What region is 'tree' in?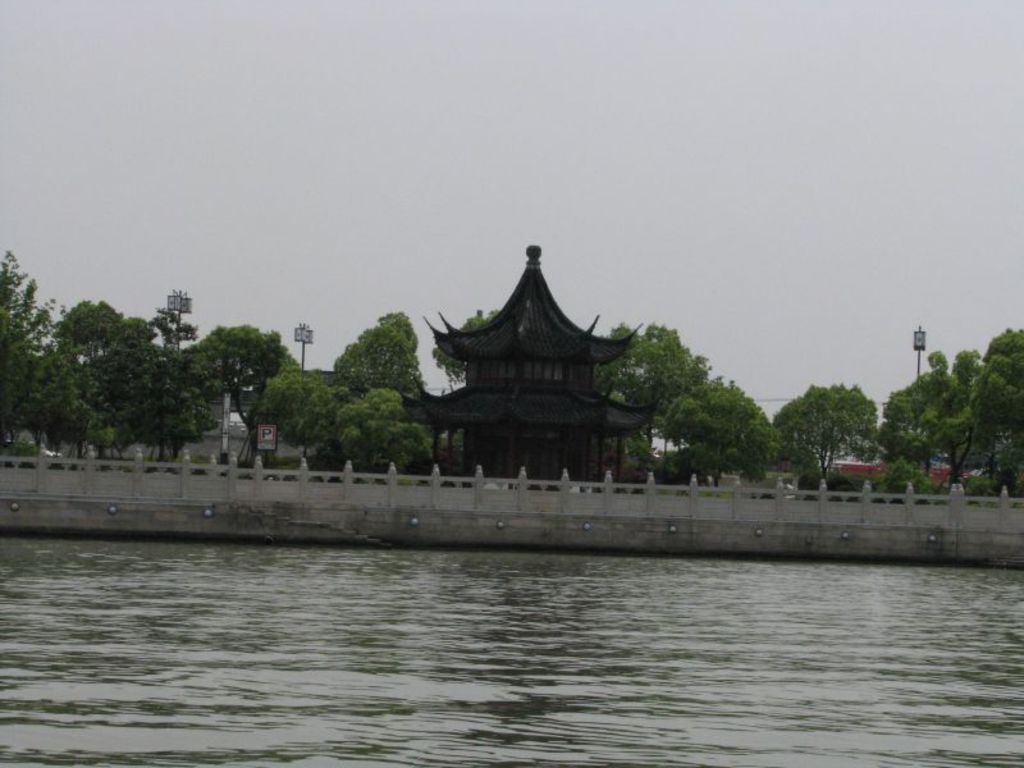
select_region(663, 379, 782, 485).
